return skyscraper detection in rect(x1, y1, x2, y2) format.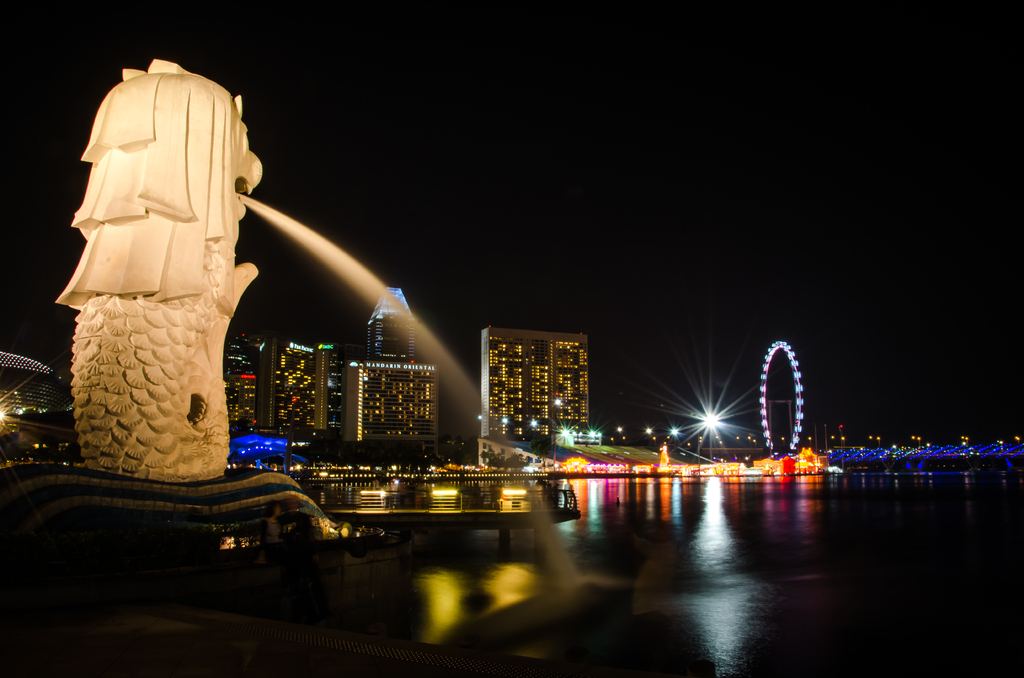
rect(471, 309, 600, 446).
